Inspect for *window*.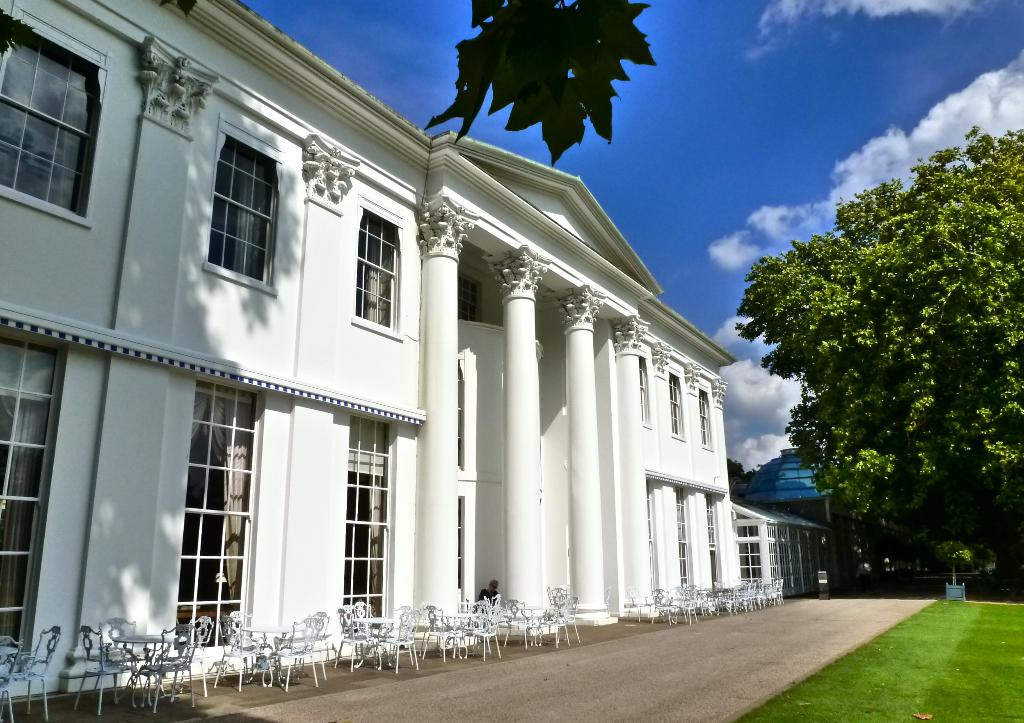
Inspection: {"left": 8, "top": 22, "right": 108, "bottom": 237}.
